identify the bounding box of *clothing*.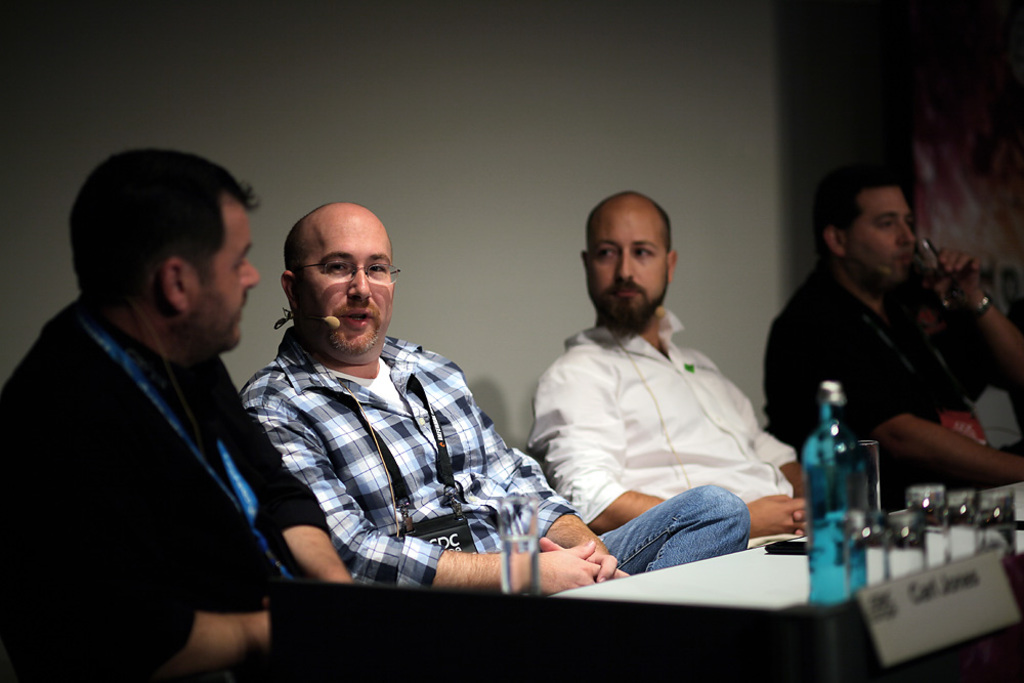
region(0, 289, 334, 682).
